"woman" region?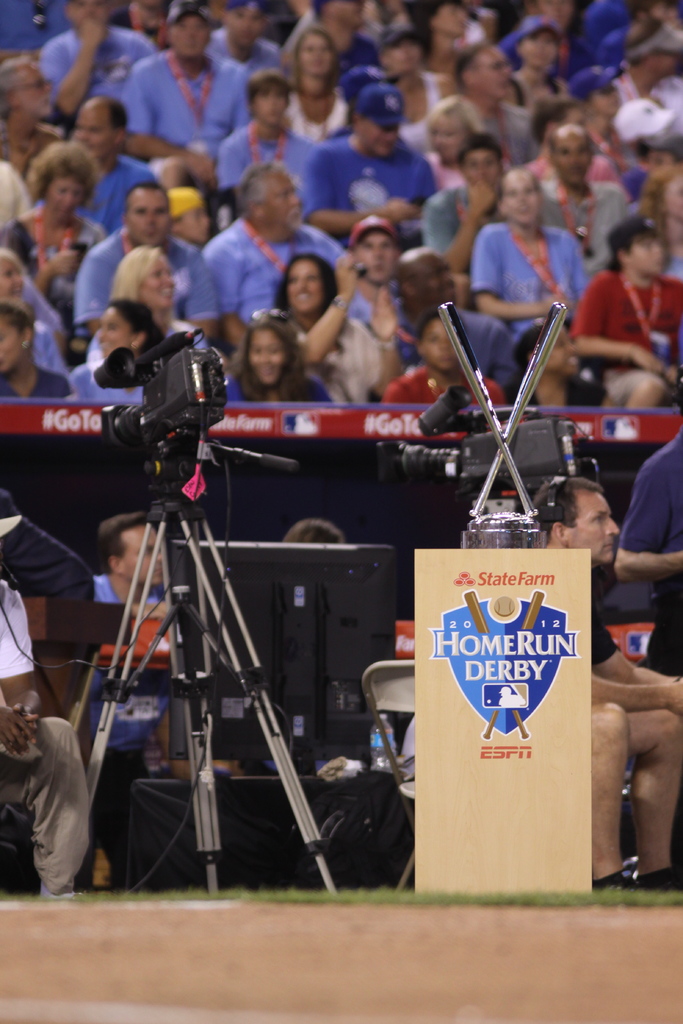
<box>259,250,333,348</box>
